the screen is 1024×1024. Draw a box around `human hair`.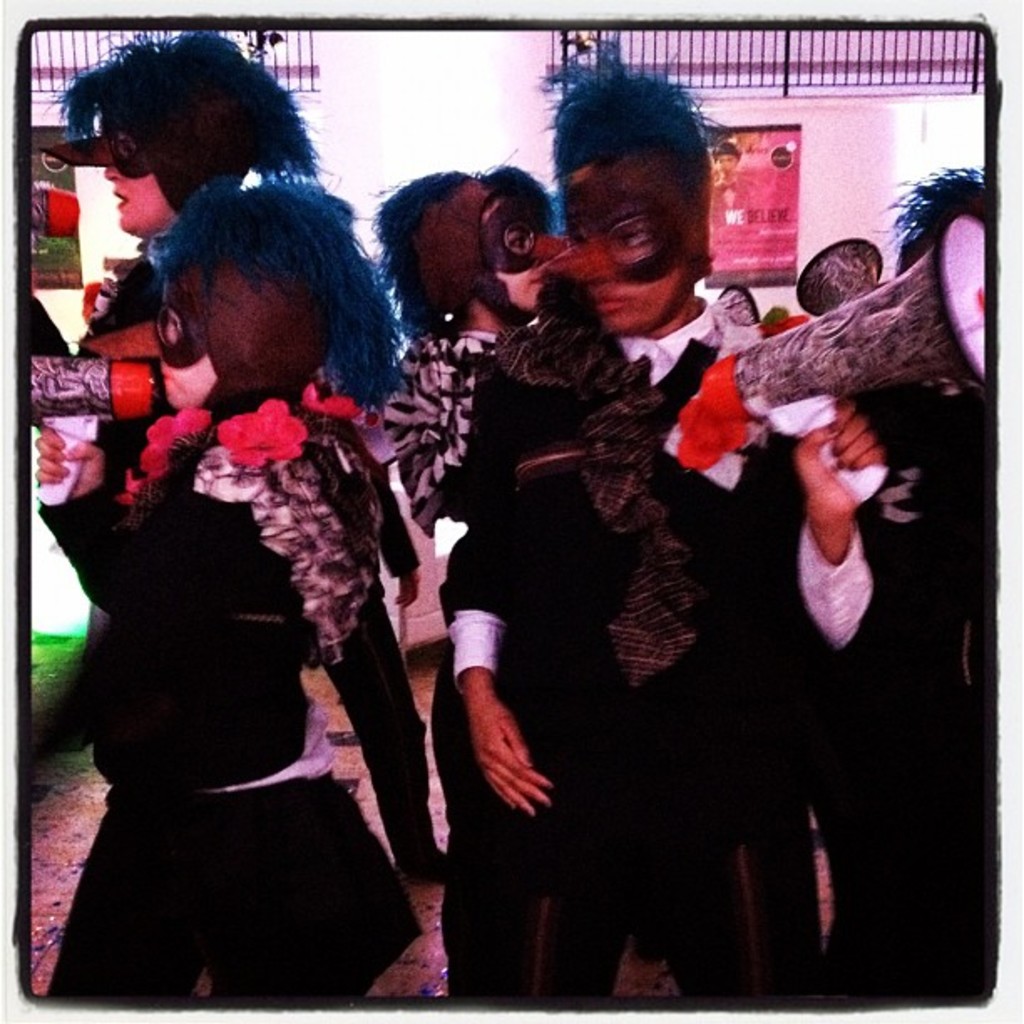
locate(37, 40, 294, 221).
